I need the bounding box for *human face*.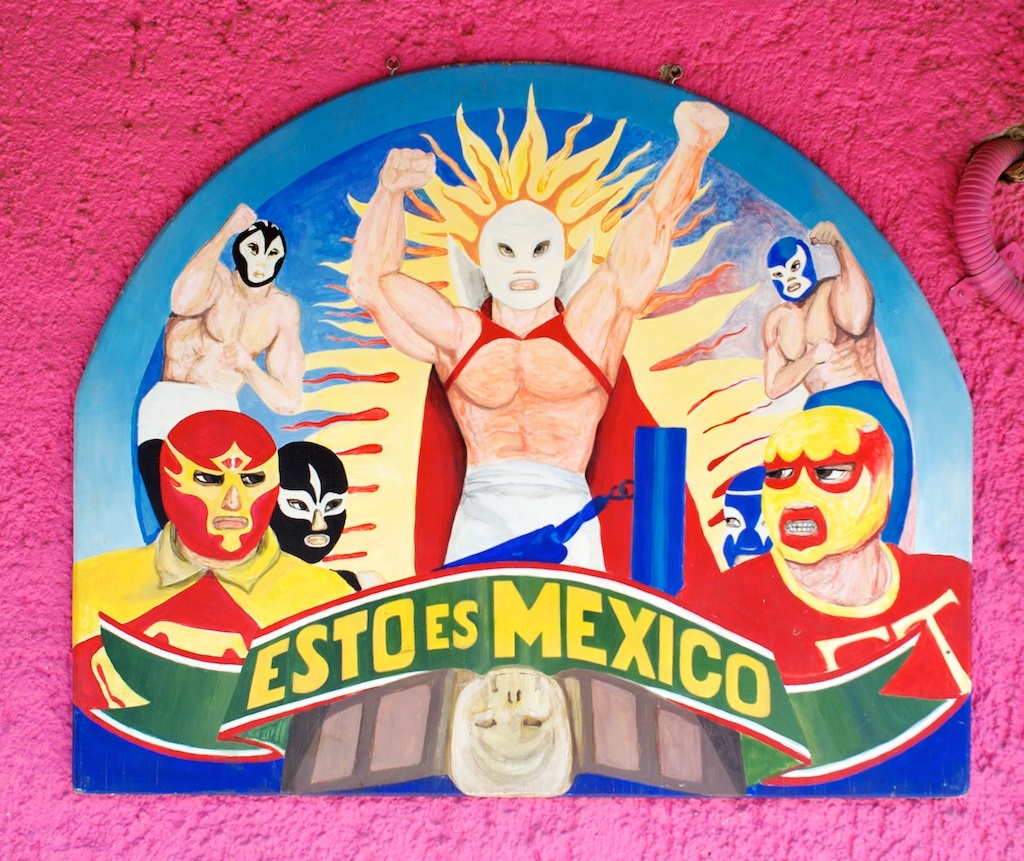
Here it is: x1=767 y1=238 x2=818 y2=304.
